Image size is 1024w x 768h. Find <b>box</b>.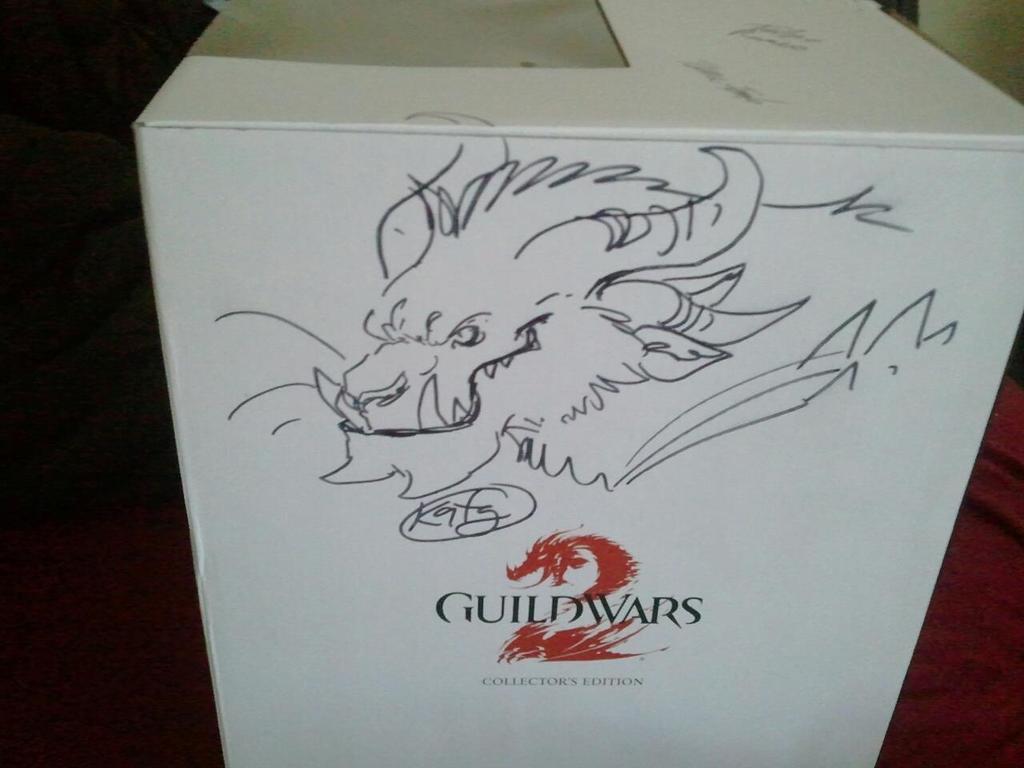
Rect(130, 0, 1023, 767).
